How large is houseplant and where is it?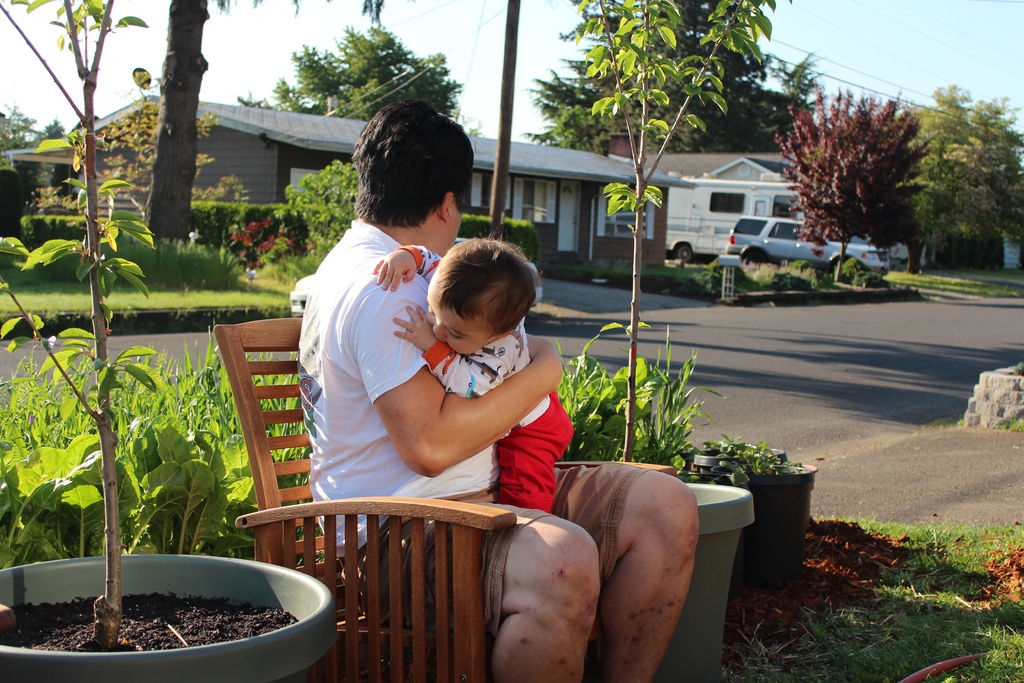
Bounding box: l=690, t=439, r=788, b=474.
